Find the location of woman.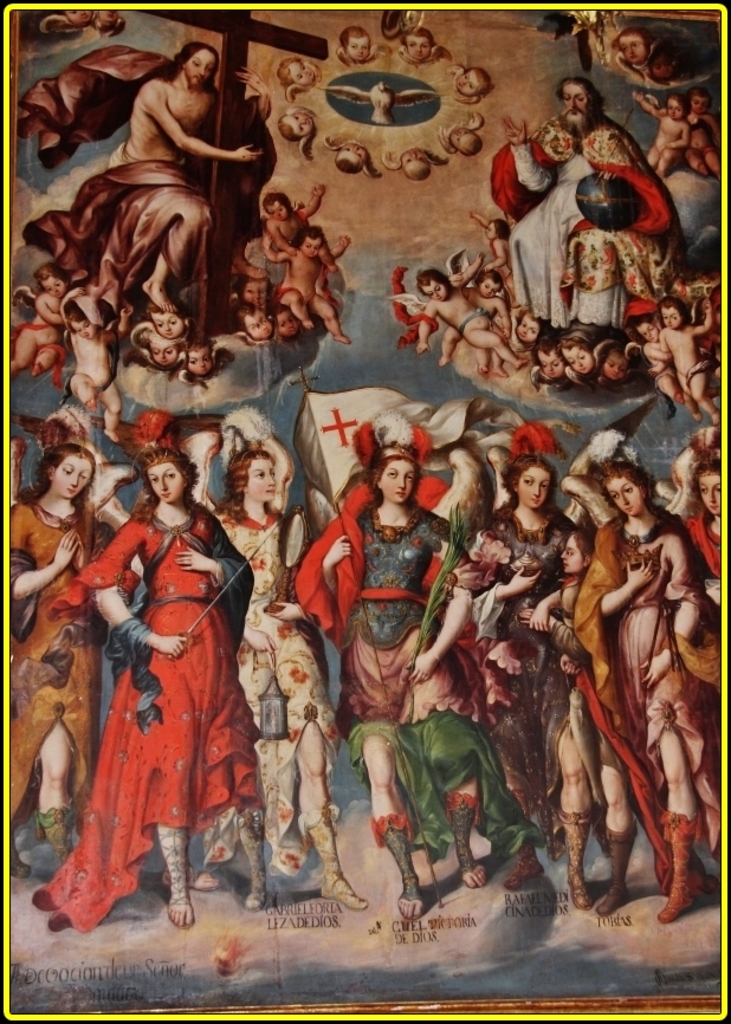
Location: BBox(40, 439, 264, 929).
